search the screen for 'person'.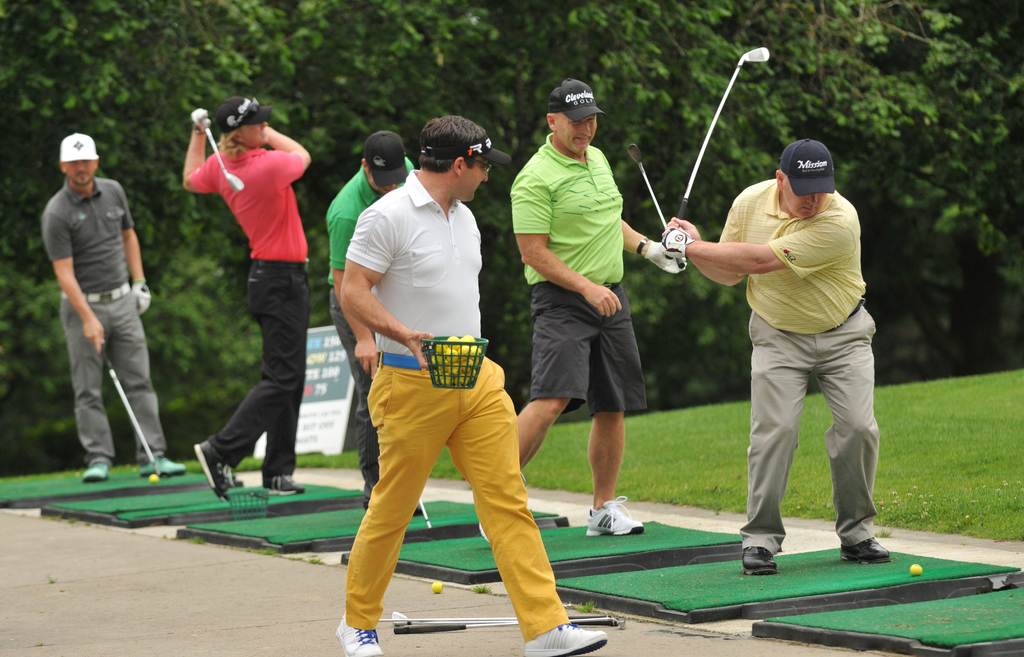
Found at [x1=332, y1=113, x2=613, y2=656].
